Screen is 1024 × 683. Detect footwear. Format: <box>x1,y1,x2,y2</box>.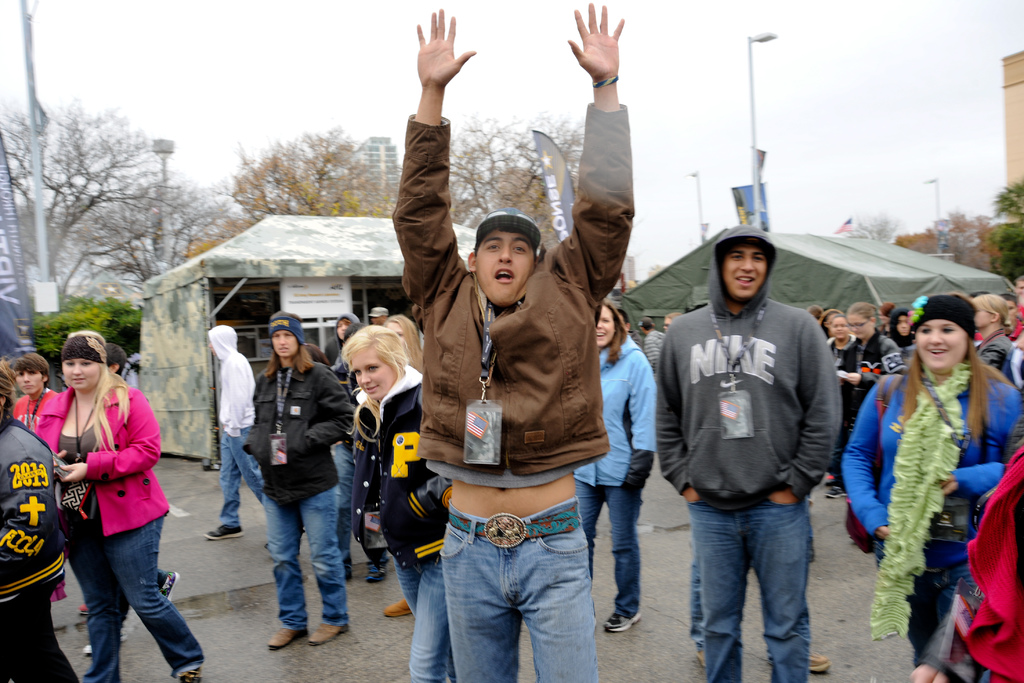
<box>155,564,178,607</box>.
